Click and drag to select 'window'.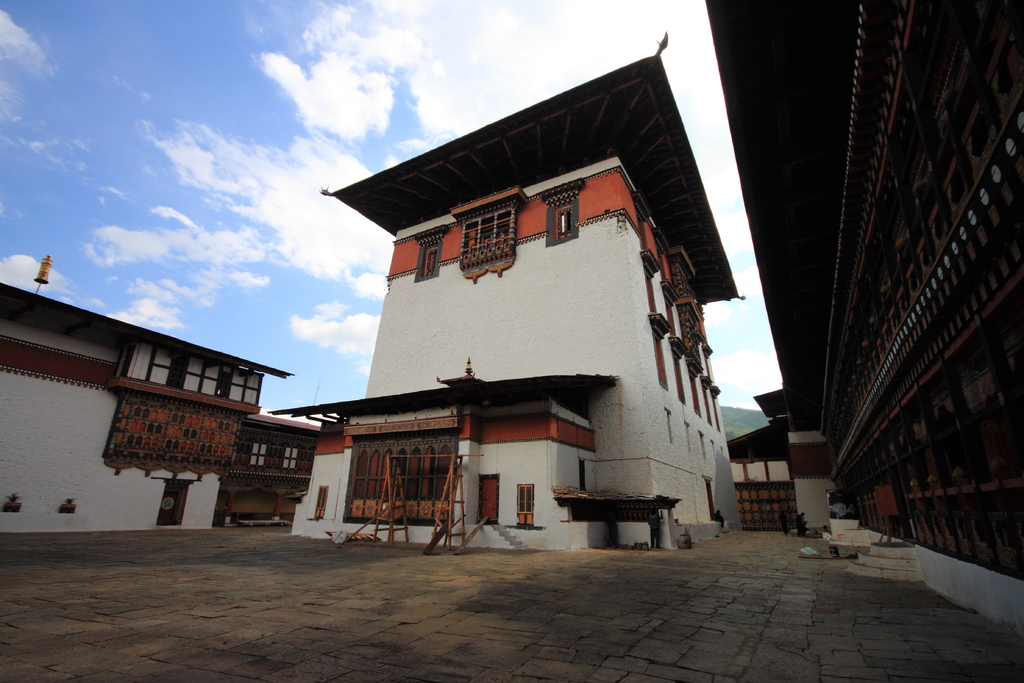
Selection: box=[314, 486, 332, 520].
